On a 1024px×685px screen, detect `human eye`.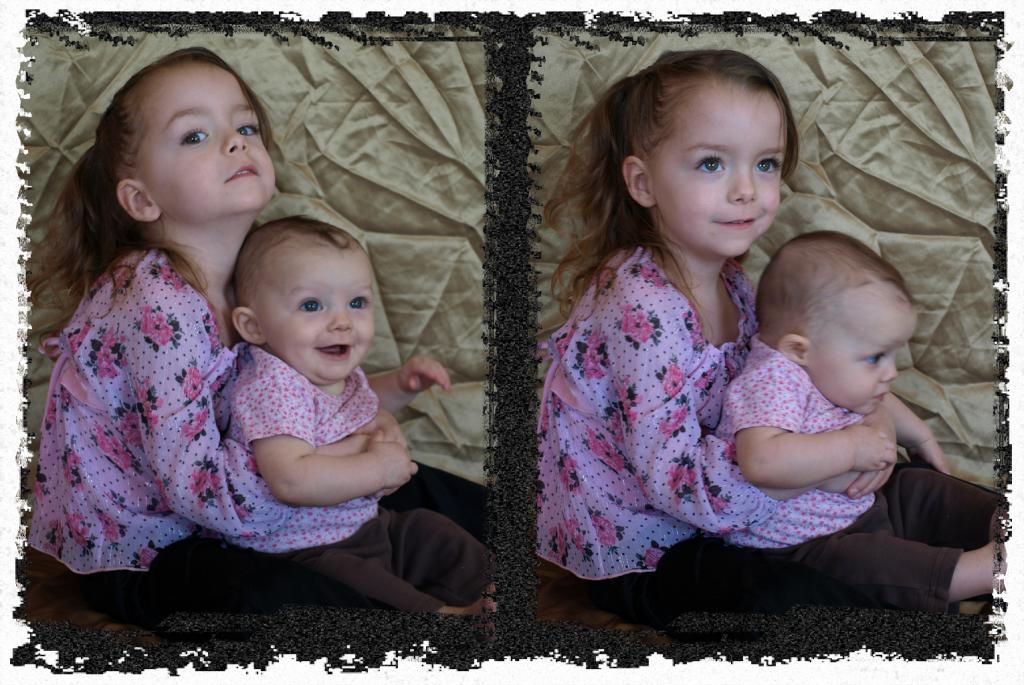
bbox=[696, 153, 725, 175].
